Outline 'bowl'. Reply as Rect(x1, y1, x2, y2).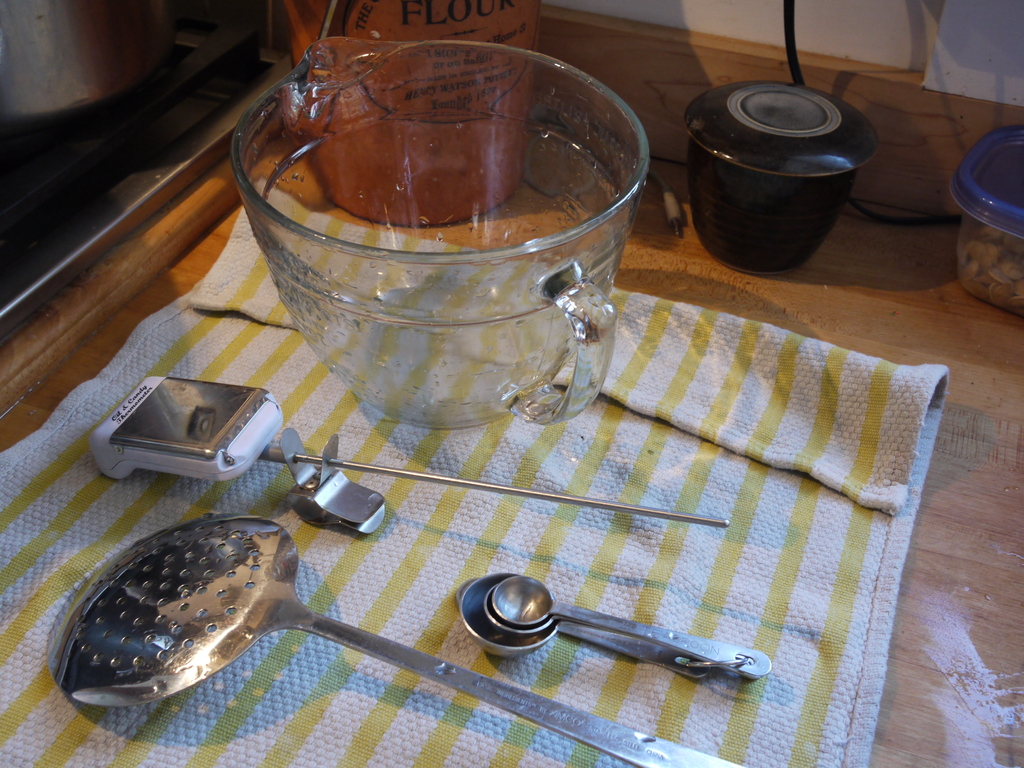
Rect(678, 79, 867, 271).
